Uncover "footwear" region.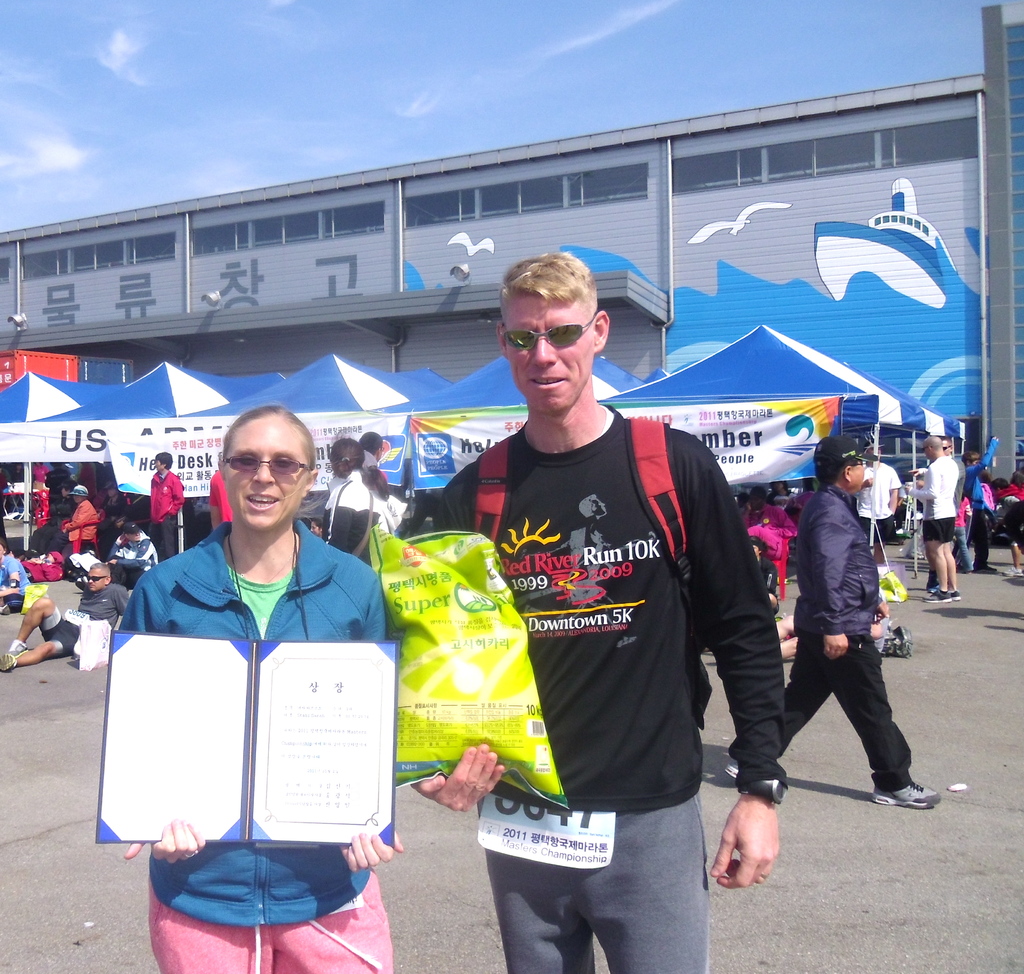
Uncovered: <box>0,604,9,613</box>.
